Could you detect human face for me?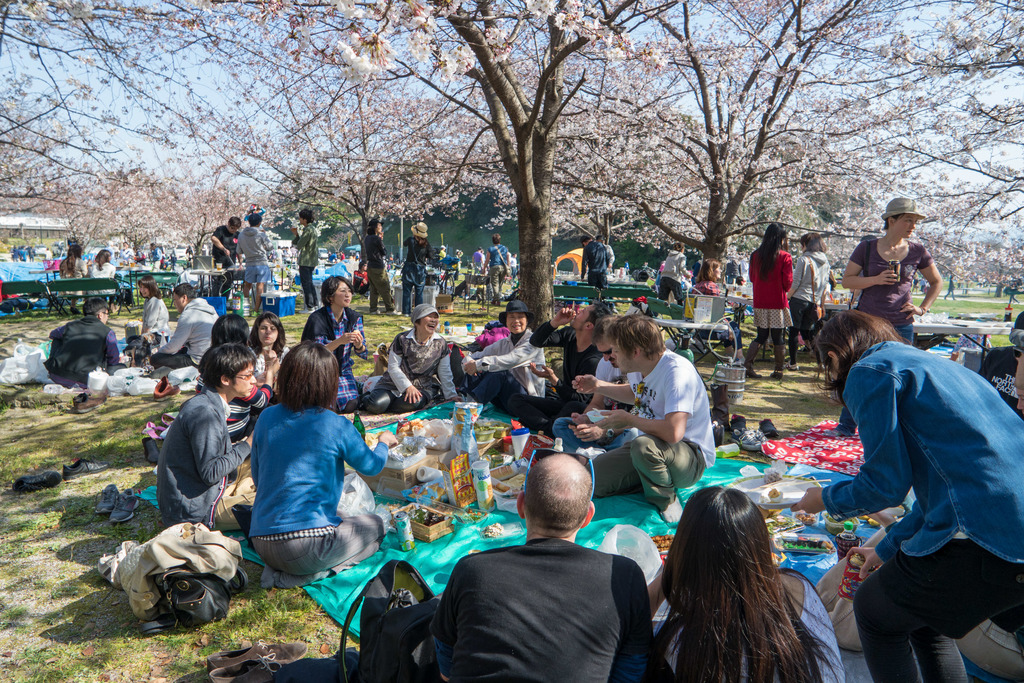
Detection result: <box>612,340,634,373</box>.
